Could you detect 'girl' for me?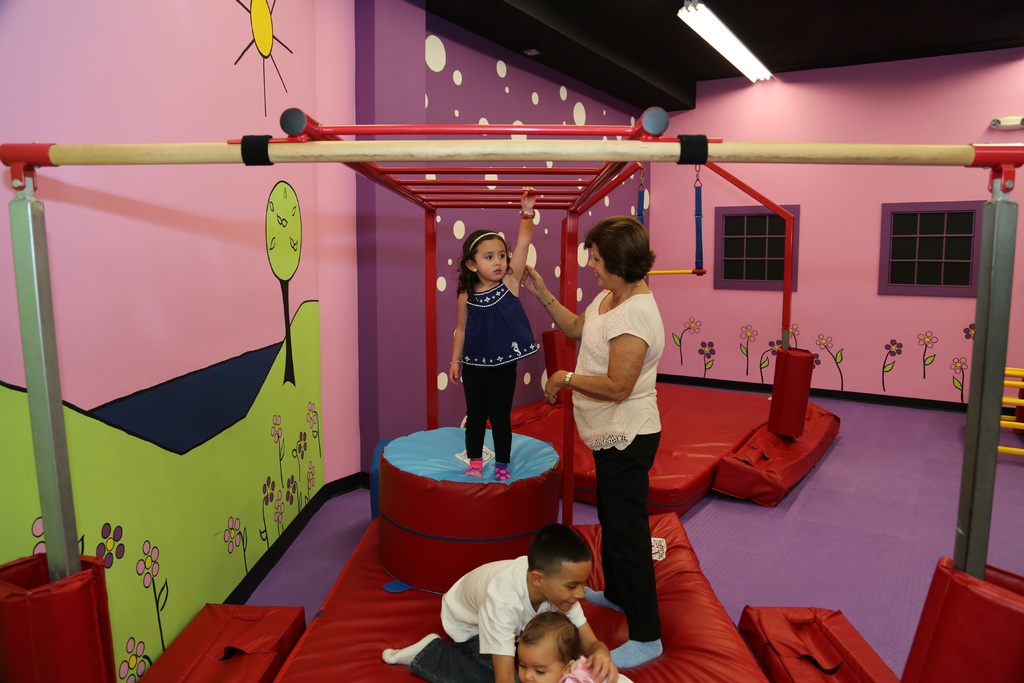
Detection result: l=509, t=613, r=633, b=682.
